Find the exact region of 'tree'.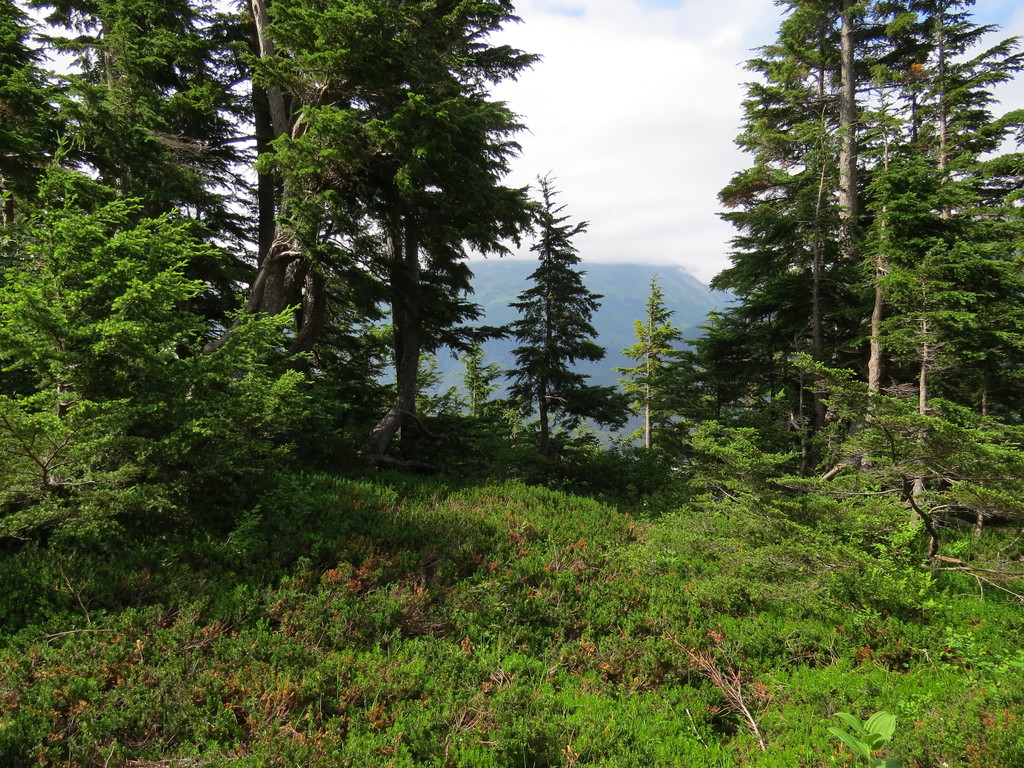
Exact region: bbox=(456, 336, 504, 424).
